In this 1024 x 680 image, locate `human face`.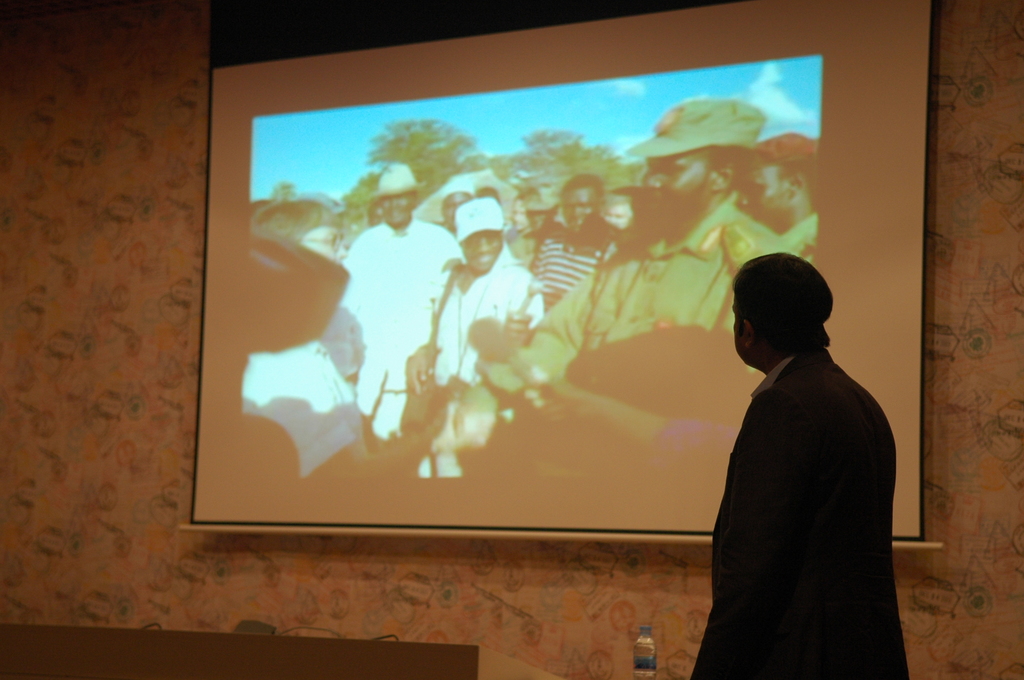
Bounding box: x1=732 y1=286 x2=747 y2=362.
